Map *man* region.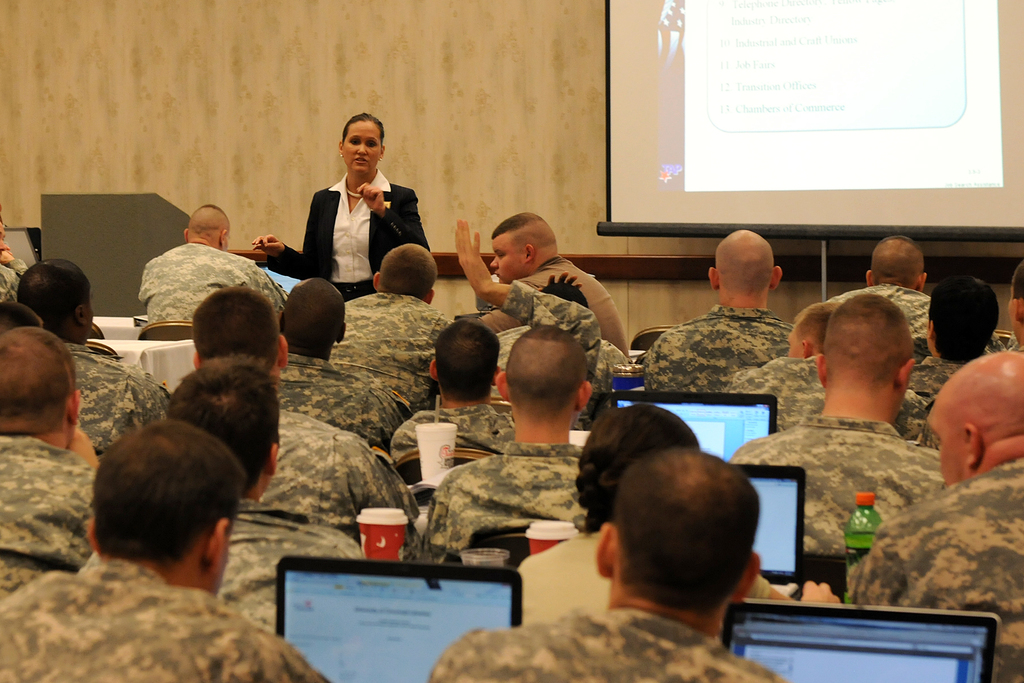
Mapped to 830:238:934:357.
